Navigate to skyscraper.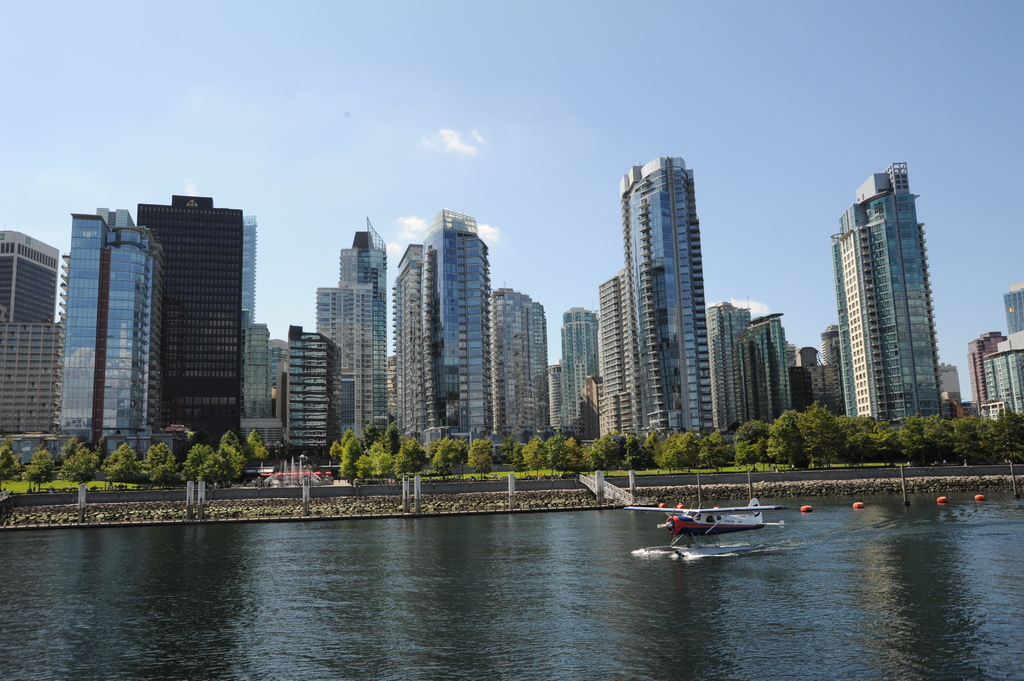
Navigation target: {"x1": 0, "y1": 329, "x2": 70, "y2": 445}.
